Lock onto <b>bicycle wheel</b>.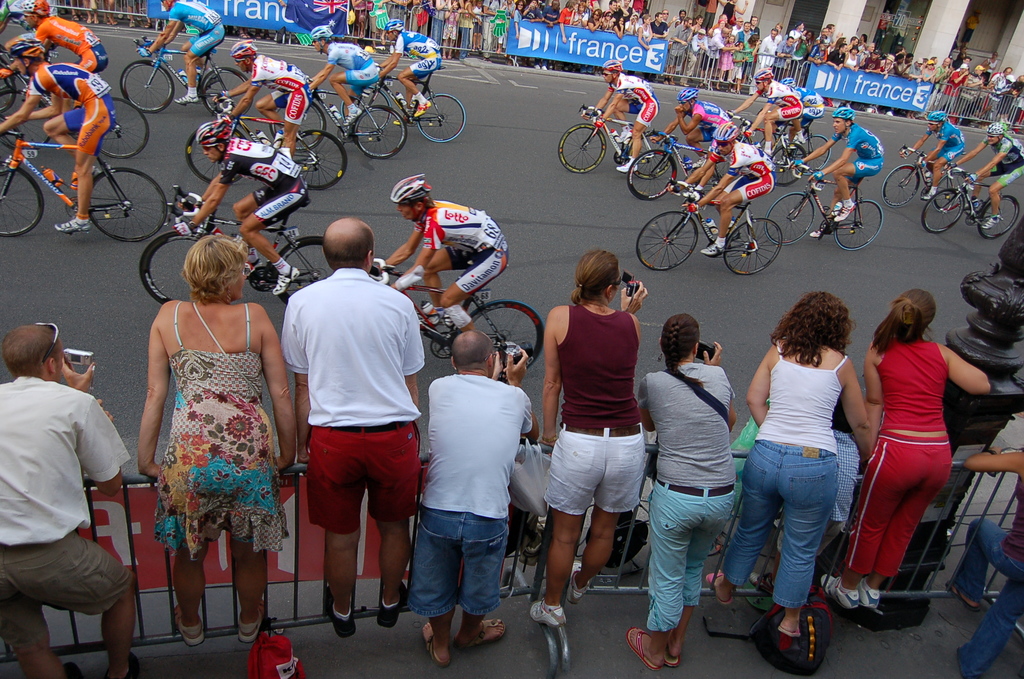
Locked: {"left": 417, "top": 94, "right": 467, "bottom": 142}.
